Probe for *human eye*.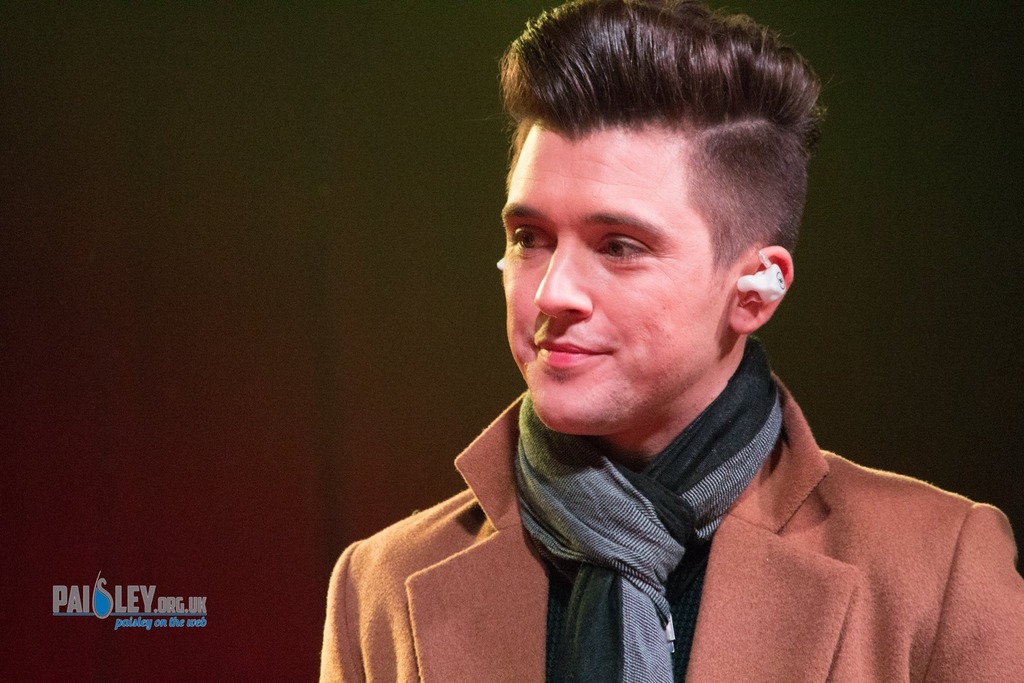
Probe result: bbox=(593, 220, 679, 285).
